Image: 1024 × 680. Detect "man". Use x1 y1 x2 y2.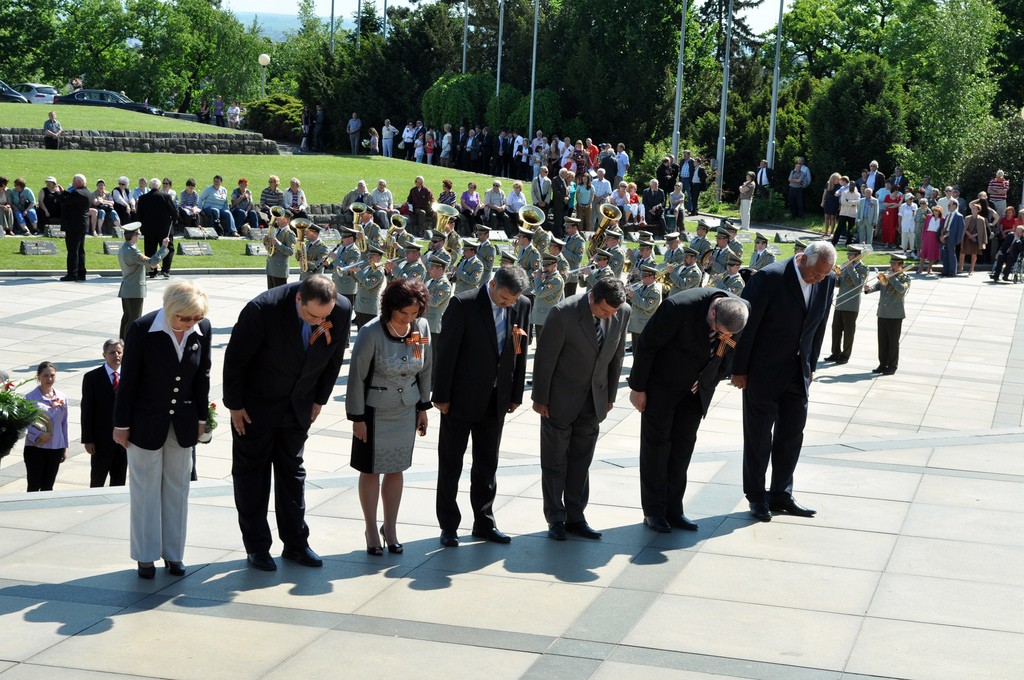
787 163 805 211.
